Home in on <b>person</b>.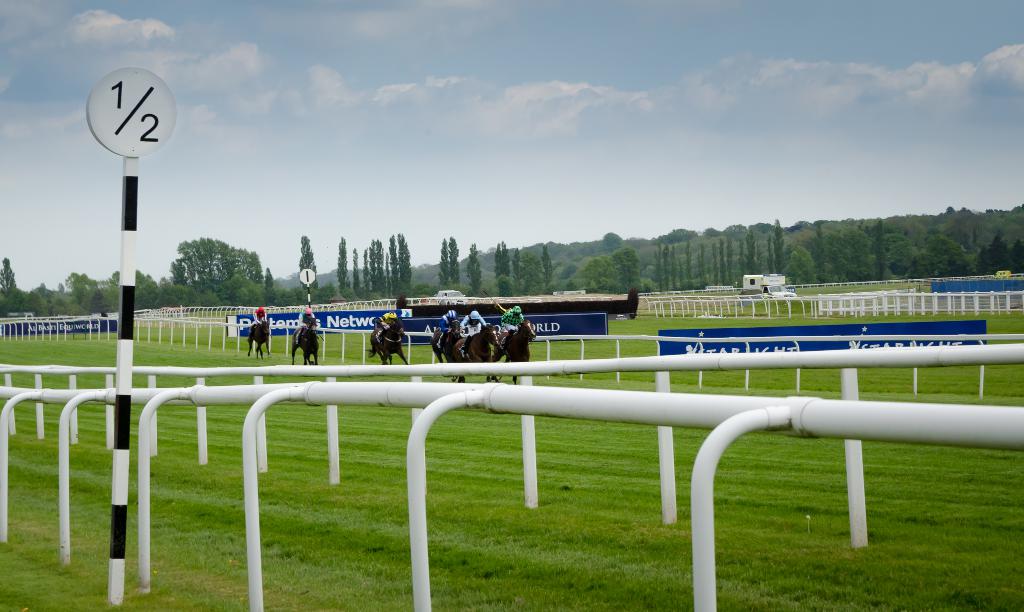
Homed in at [296,302,317,329].
